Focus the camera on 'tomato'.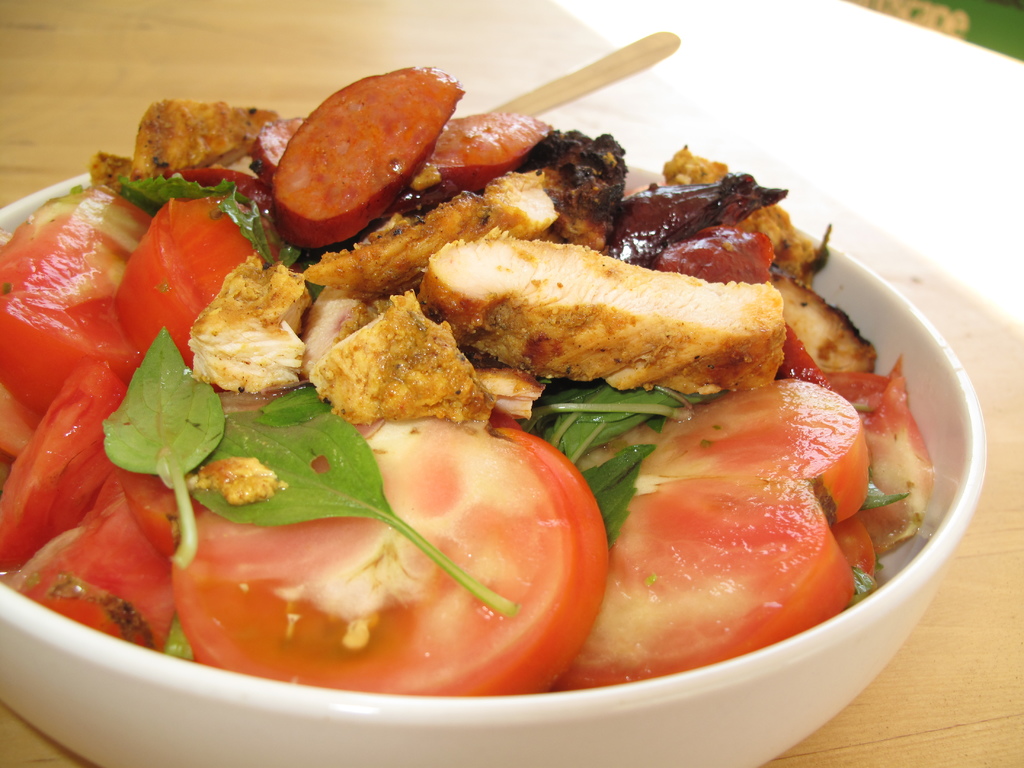
Focus region: {"x1": 175, "y1": 415, "x2": 609, "y2": 703}.
